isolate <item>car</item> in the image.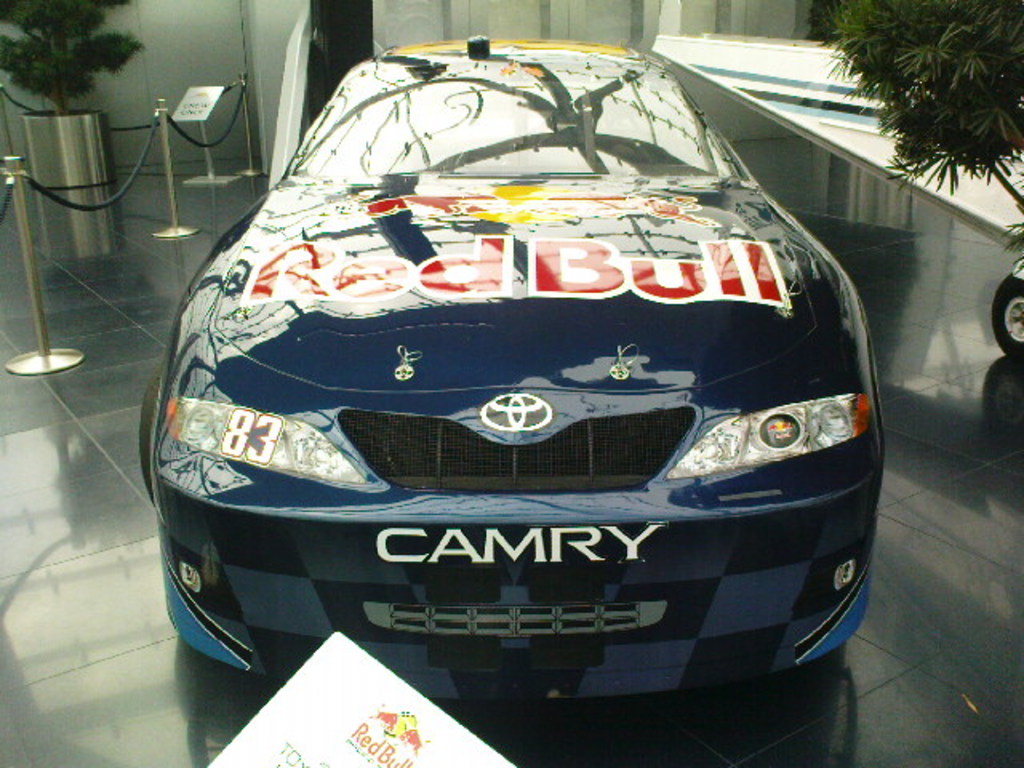
Isolated region: 117,6,914,726.
